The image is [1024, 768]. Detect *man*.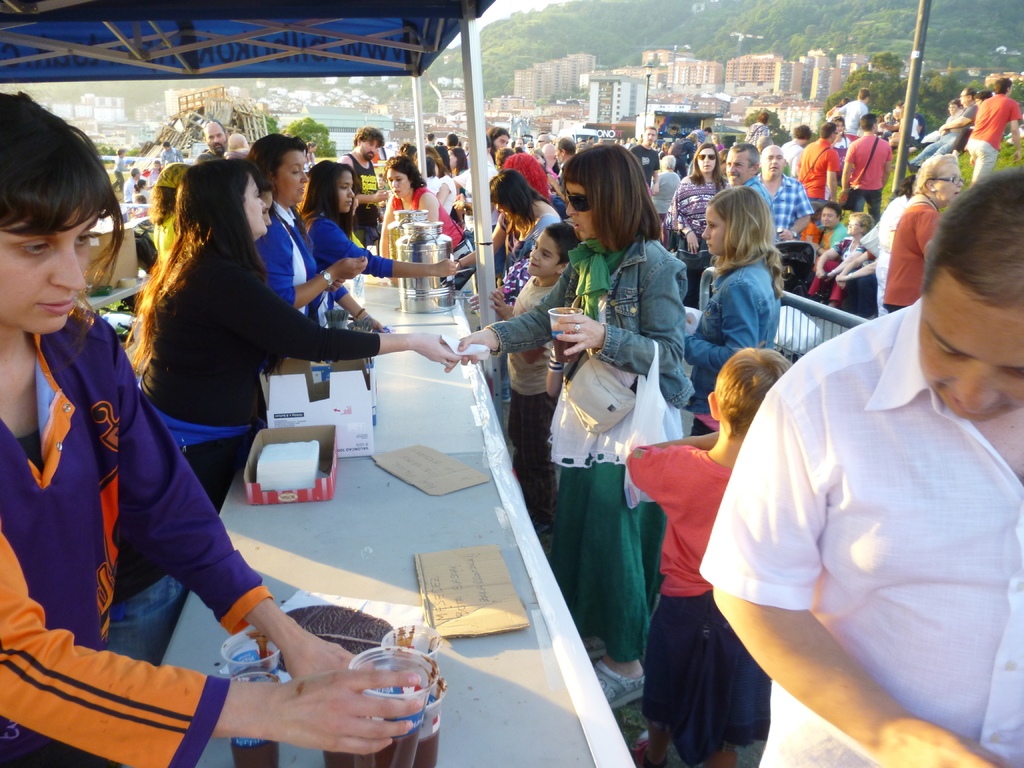
Detection: (194,120,232,168).
